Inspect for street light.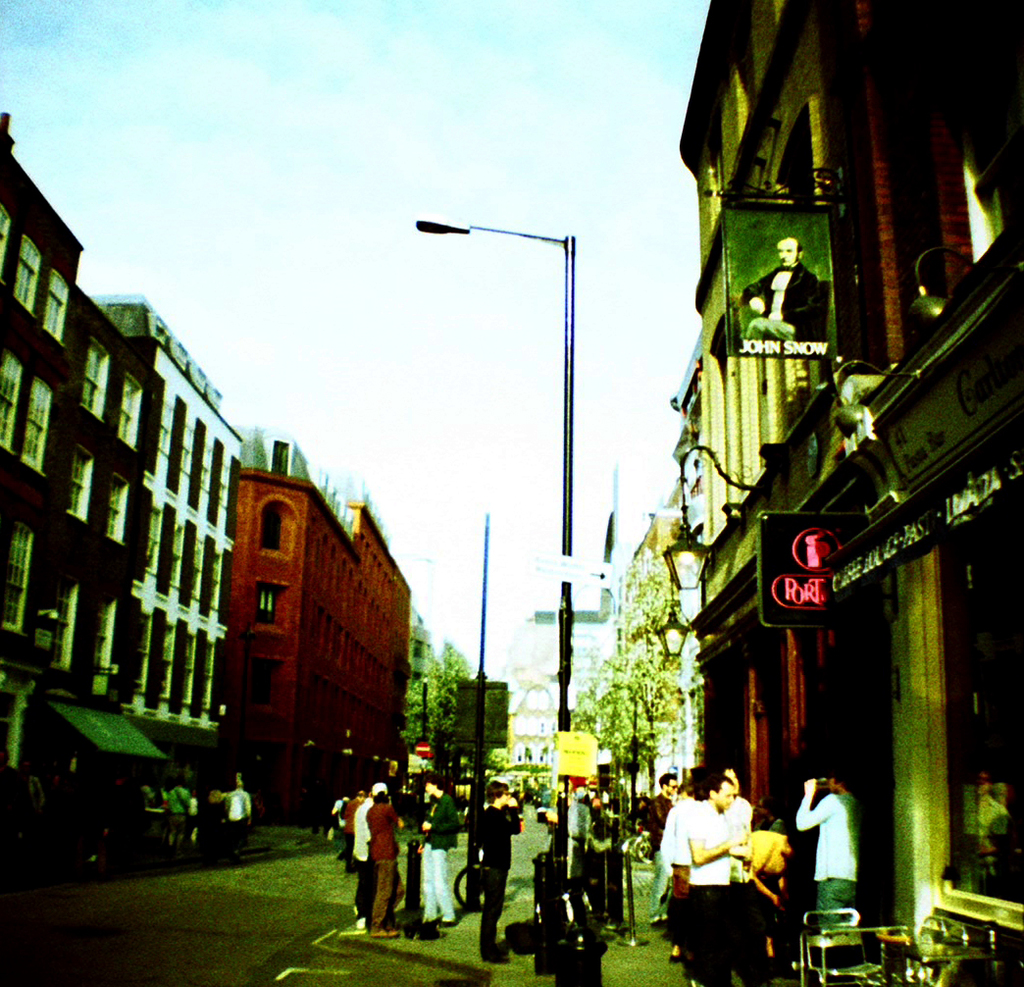
Inspection: l=410, t=215, r=578, b=800.
